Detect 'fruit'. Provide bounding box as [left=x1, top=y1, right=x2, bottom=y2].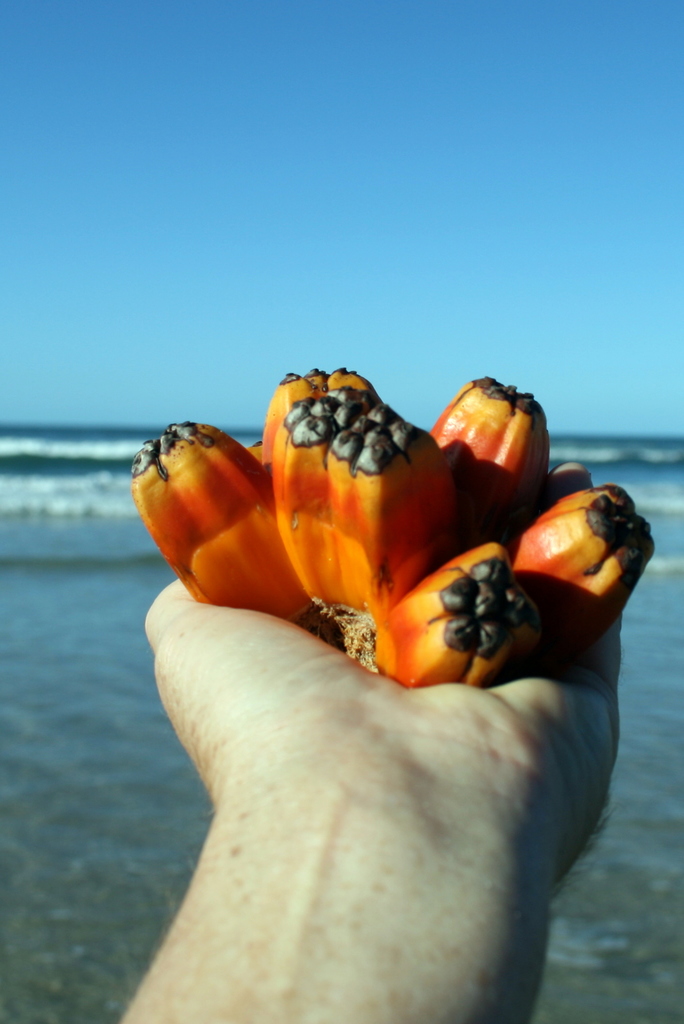
[left=516, top=495, right=658, bottom=660].
